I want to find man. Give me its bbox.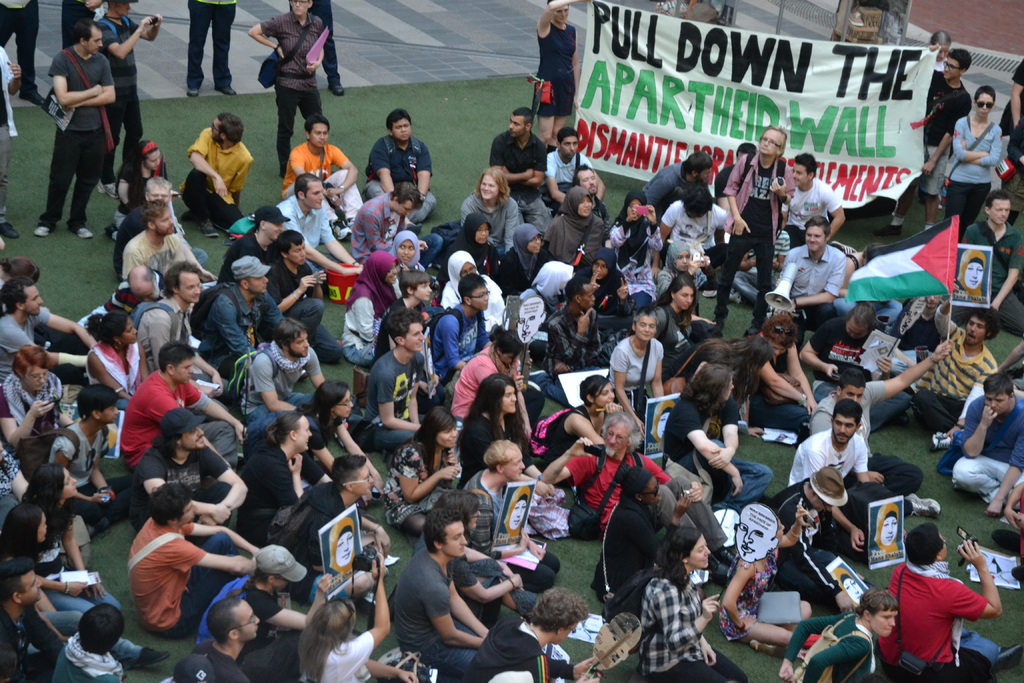
box=[458, 594, 601, 682].
